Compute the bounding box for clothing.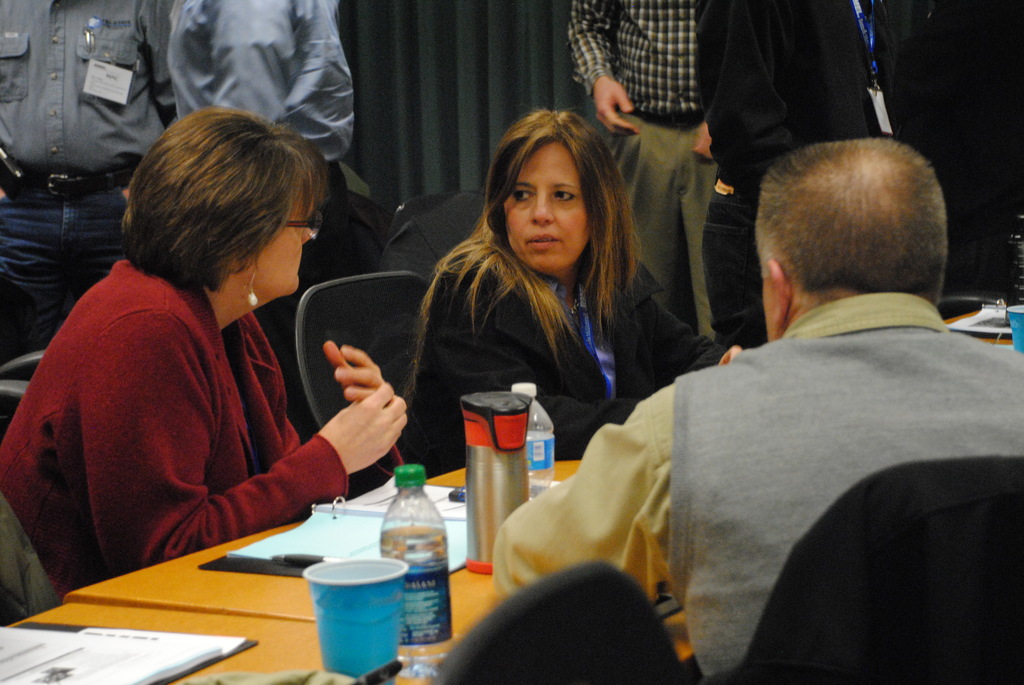
410/233/712/463.
